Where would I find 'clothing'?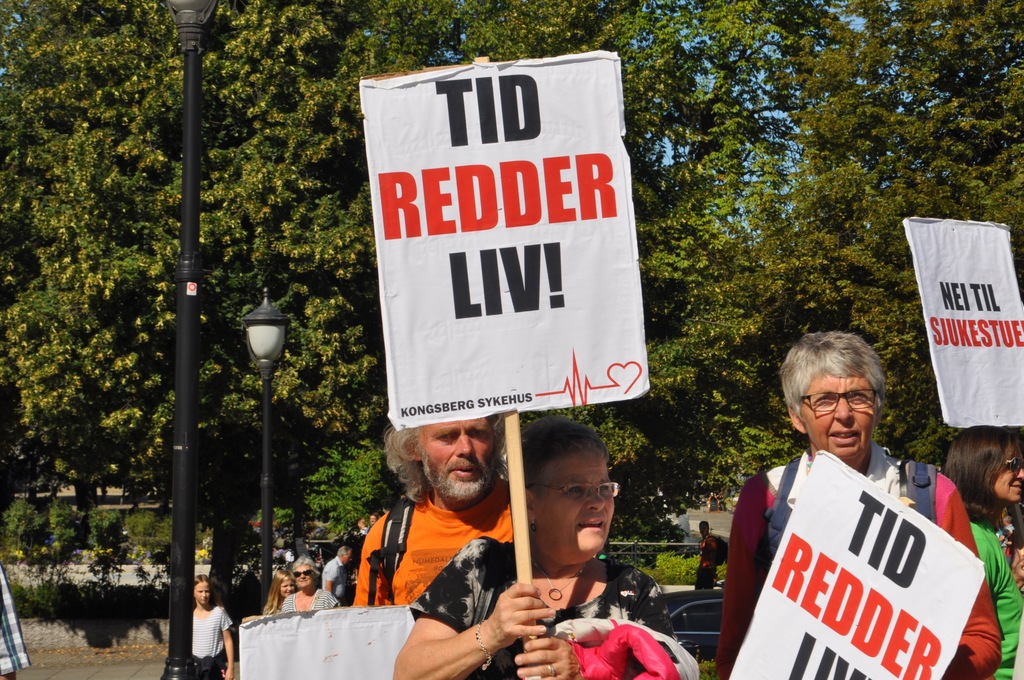
At rect(349, 487, 519, 610).
